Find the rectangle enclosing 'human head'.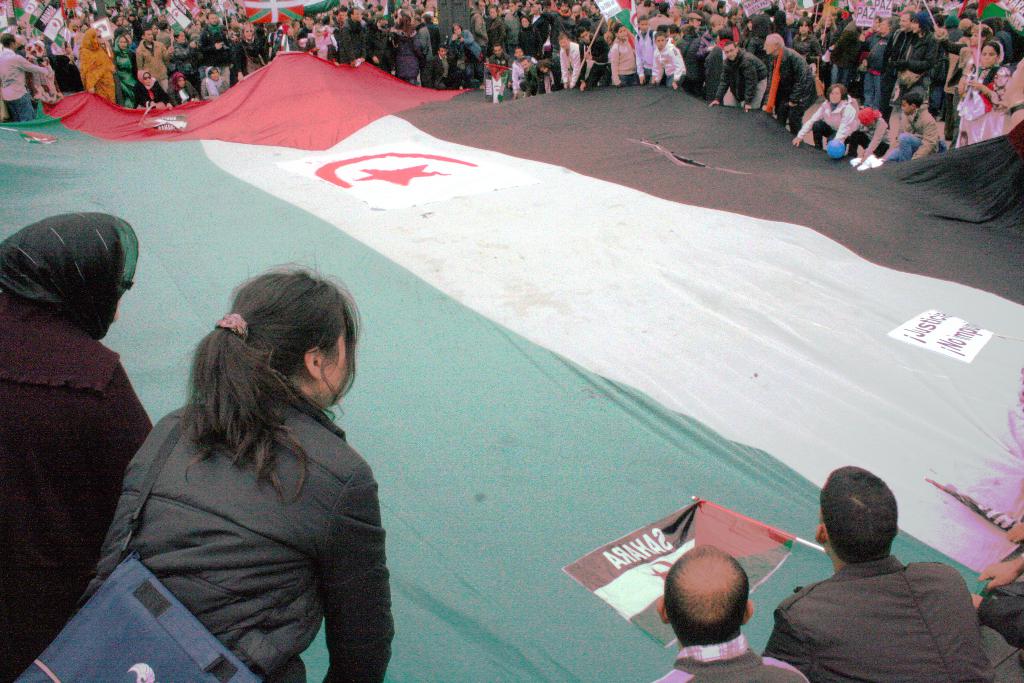
(911, 12, 924, 35).
